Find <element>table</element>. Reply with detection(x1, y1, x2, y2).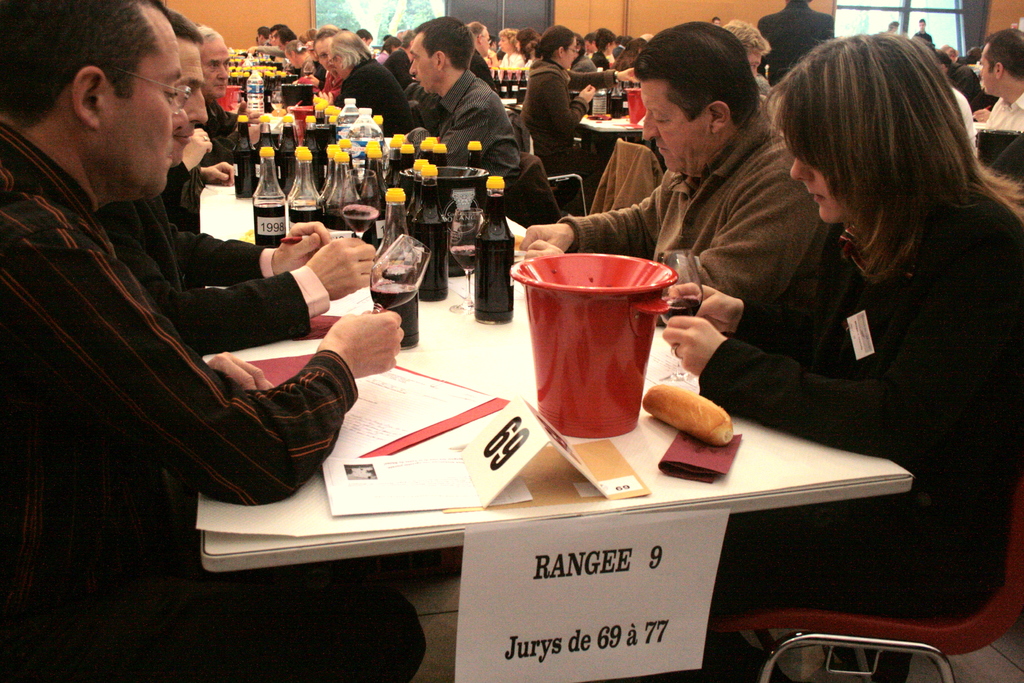
detection(194, 243, 911, 682).
